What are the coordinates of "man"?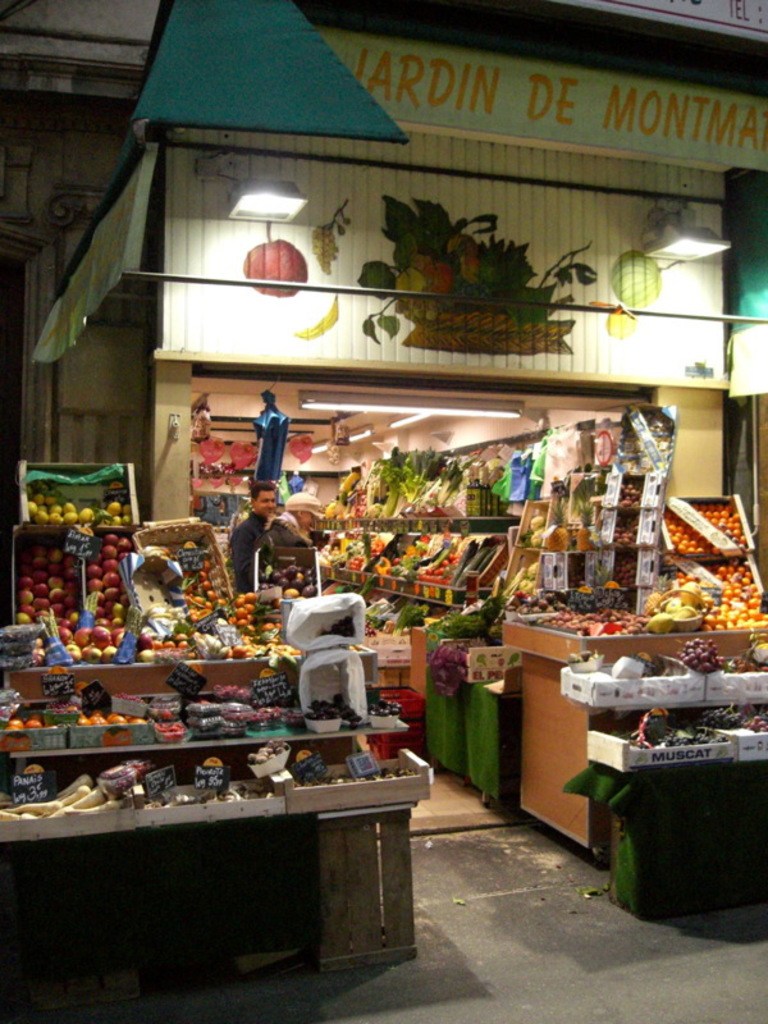
229,481,293,594.
